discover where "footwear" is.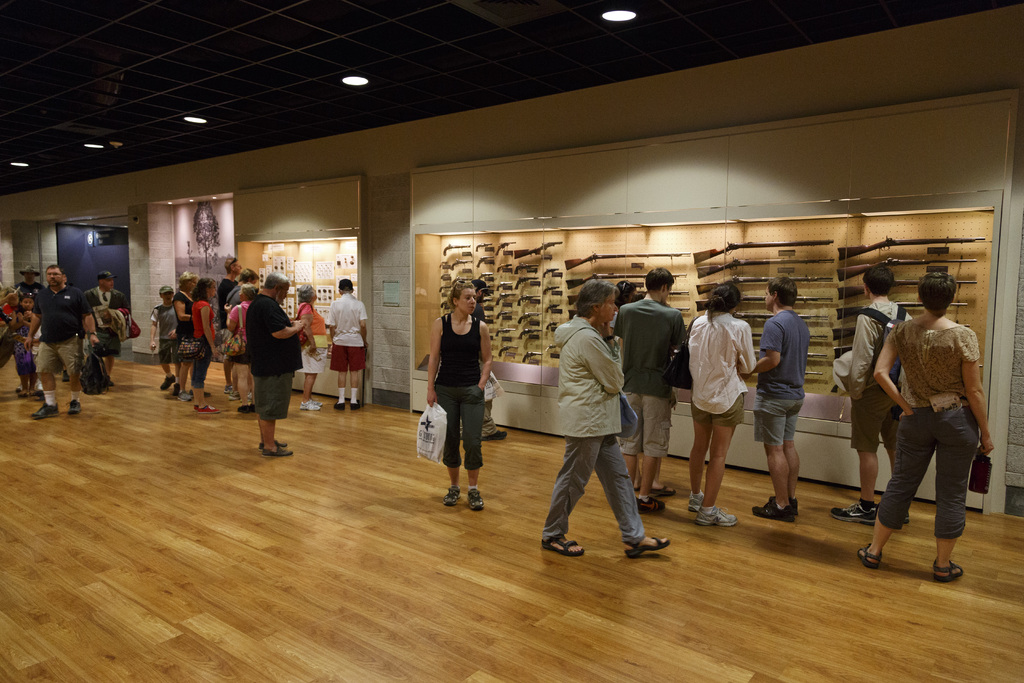
Discovered at bbox=(480, 425, 504, 441).
